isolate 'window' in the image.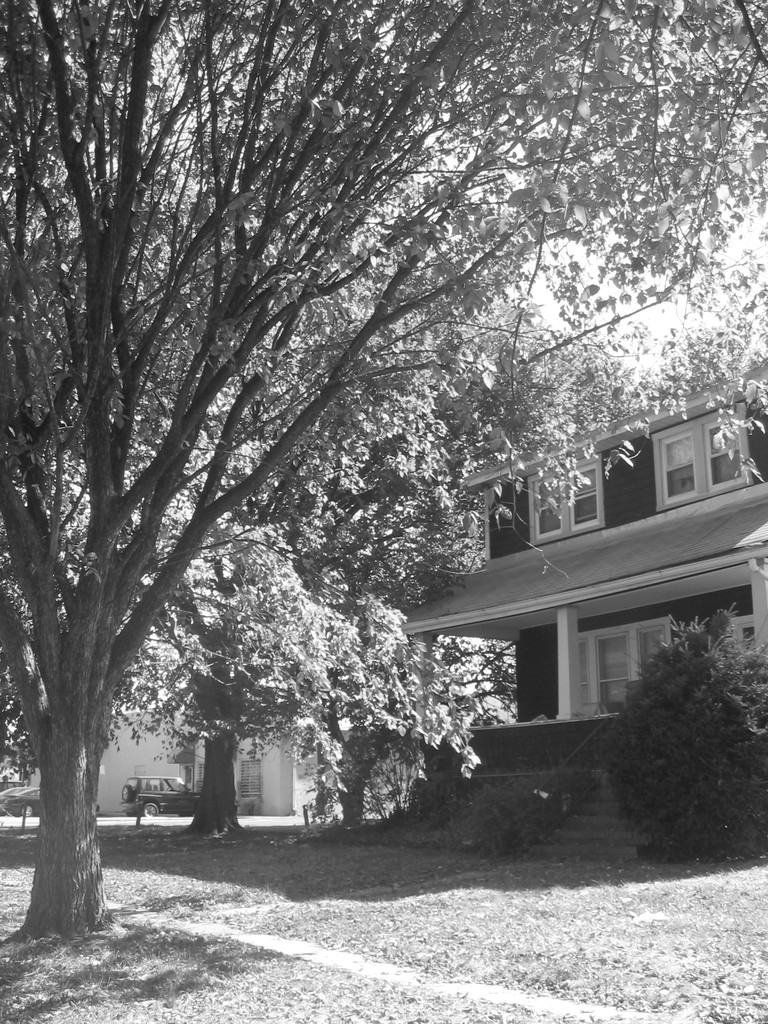
Isolated region: [x1=474, y1=460, x2=551, y2=559].
